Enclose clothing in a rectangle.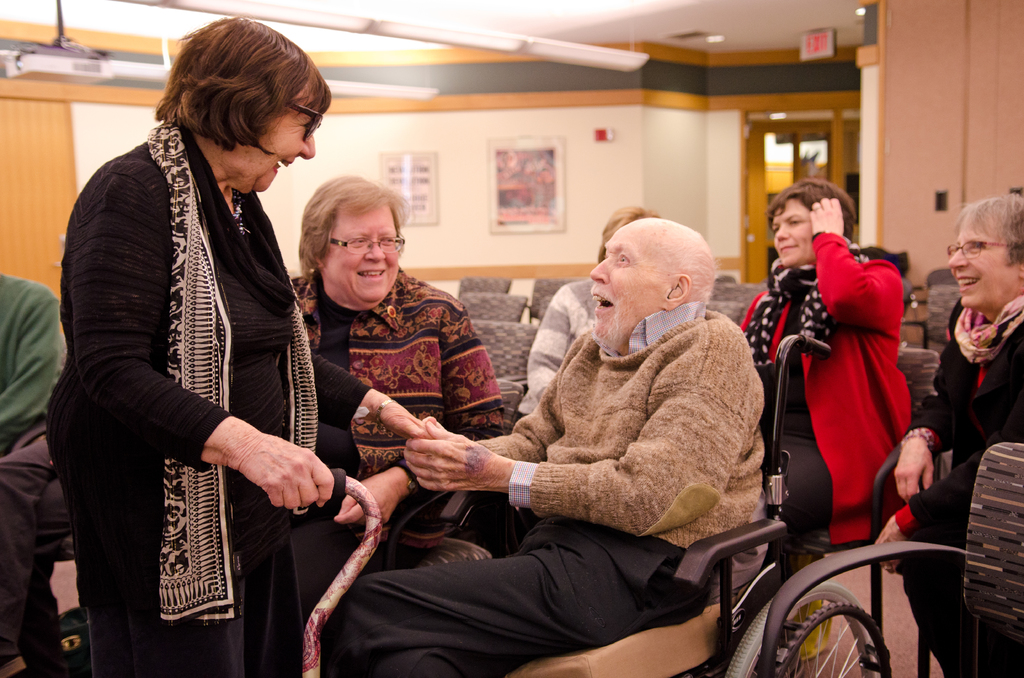
322 297 772 677.
